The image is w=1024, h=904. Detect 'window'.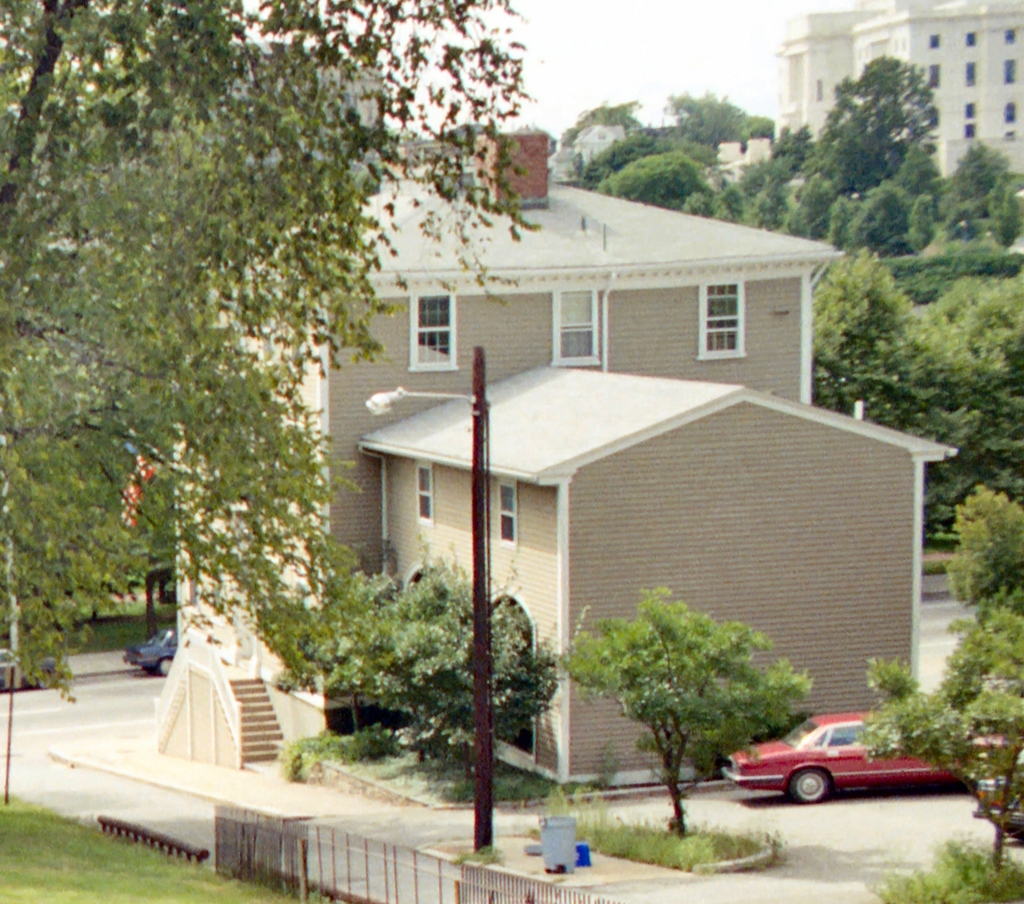
Detection: bbox=(967, 60, 981, 85).
